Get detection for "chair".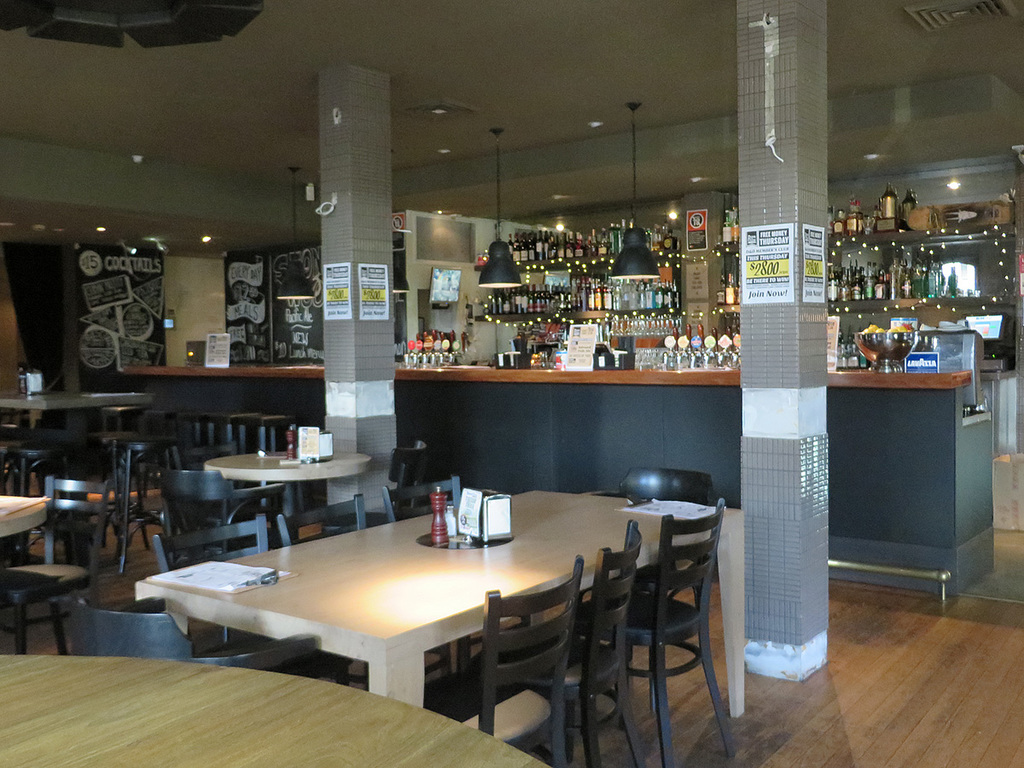
Detection: <region>275, 497, 356, 543</region>.
